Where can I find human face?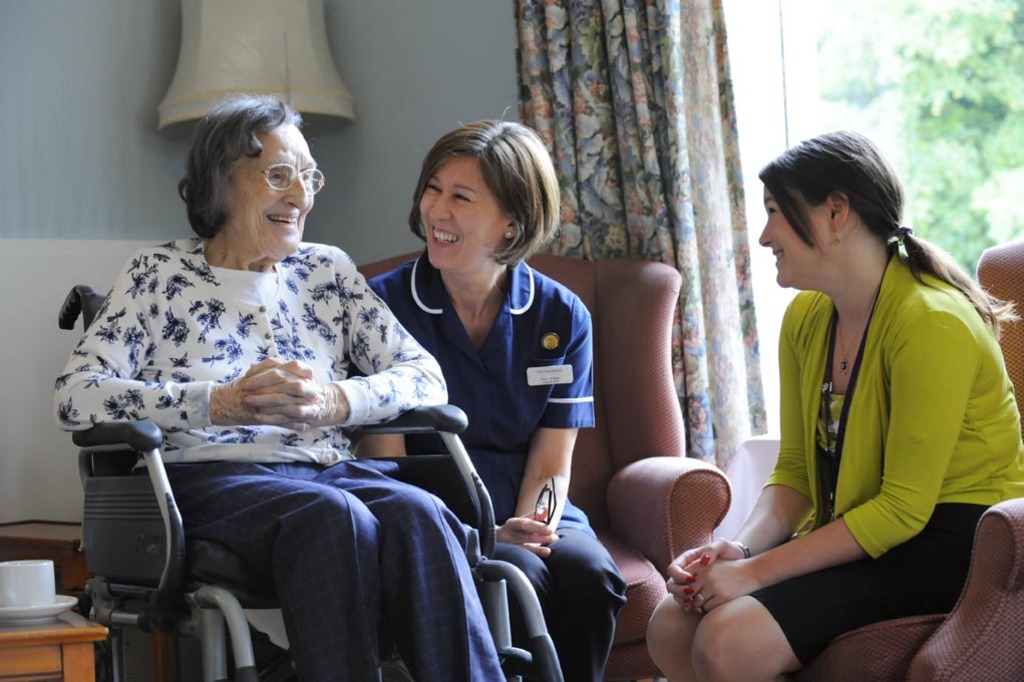
You can find it at [x1=415, y1=156, x2=502, y2=272].
